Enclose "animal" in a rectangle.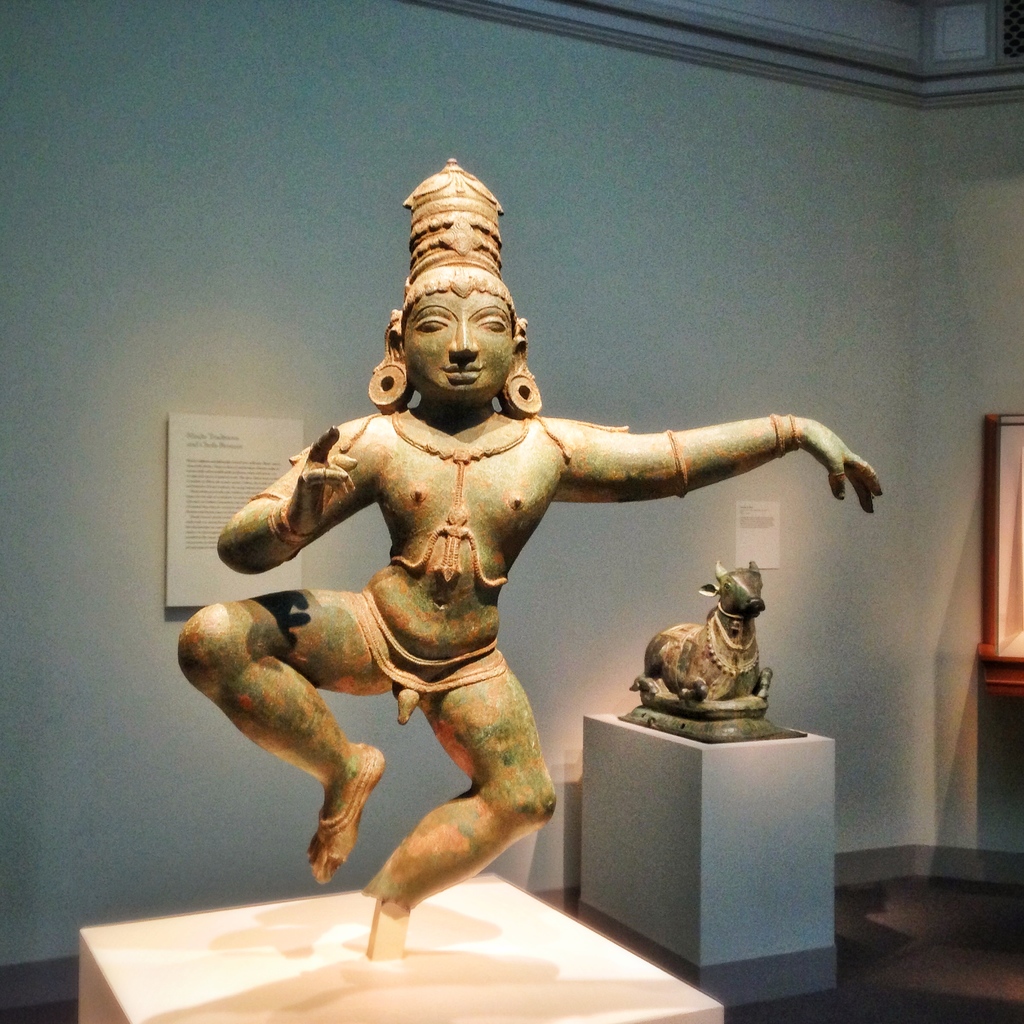
620, 566, 806, 743.
